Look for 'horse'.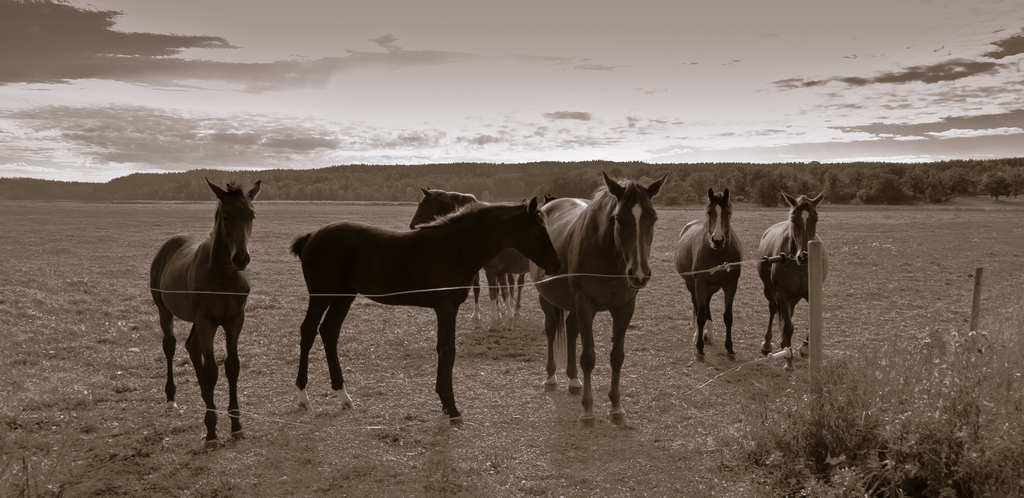
Found: <box>532,172,673,425</box>.
